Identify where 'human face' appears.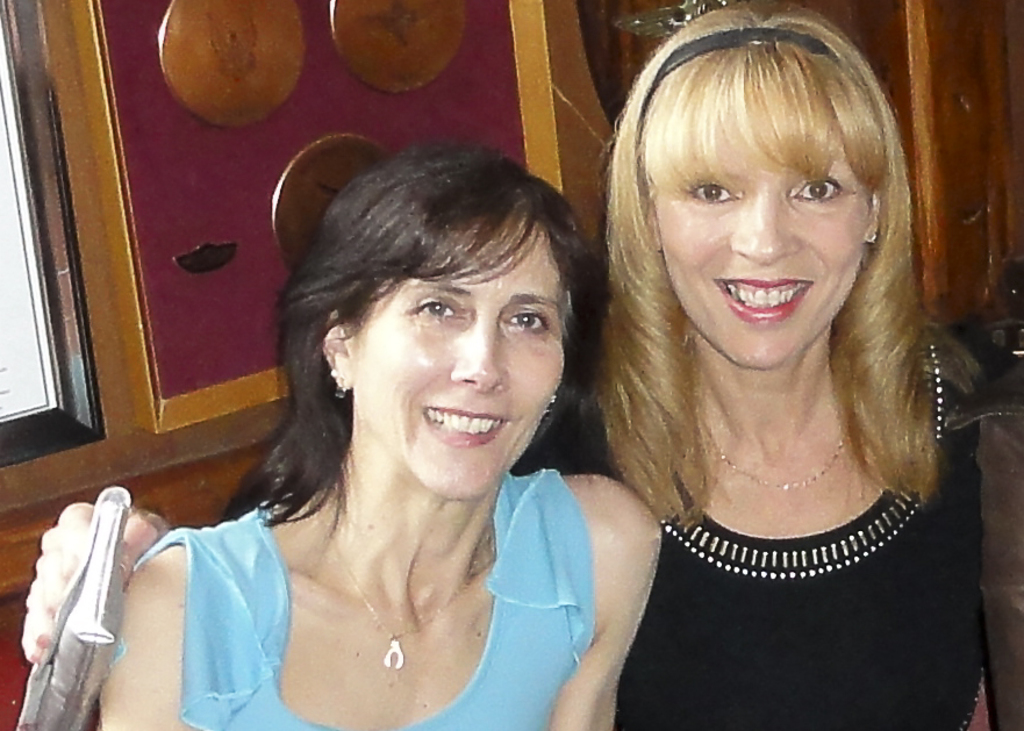
Appears at [652, 76, 868, 360].
